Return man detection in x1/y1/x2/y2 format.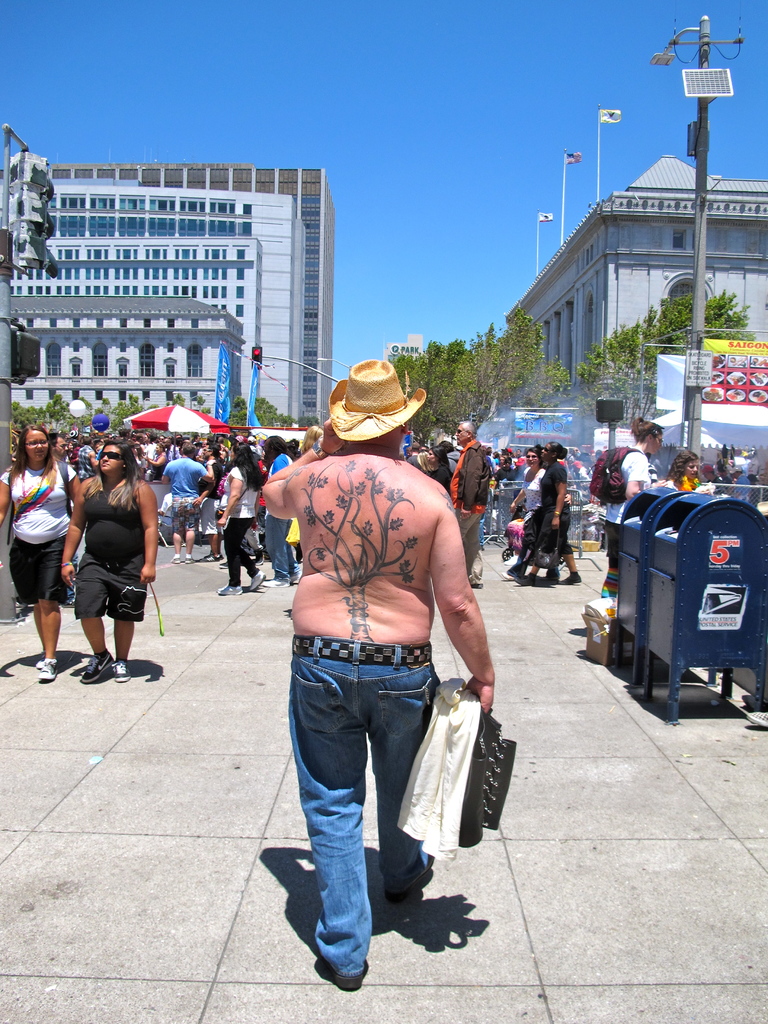
165/433/214/563.
